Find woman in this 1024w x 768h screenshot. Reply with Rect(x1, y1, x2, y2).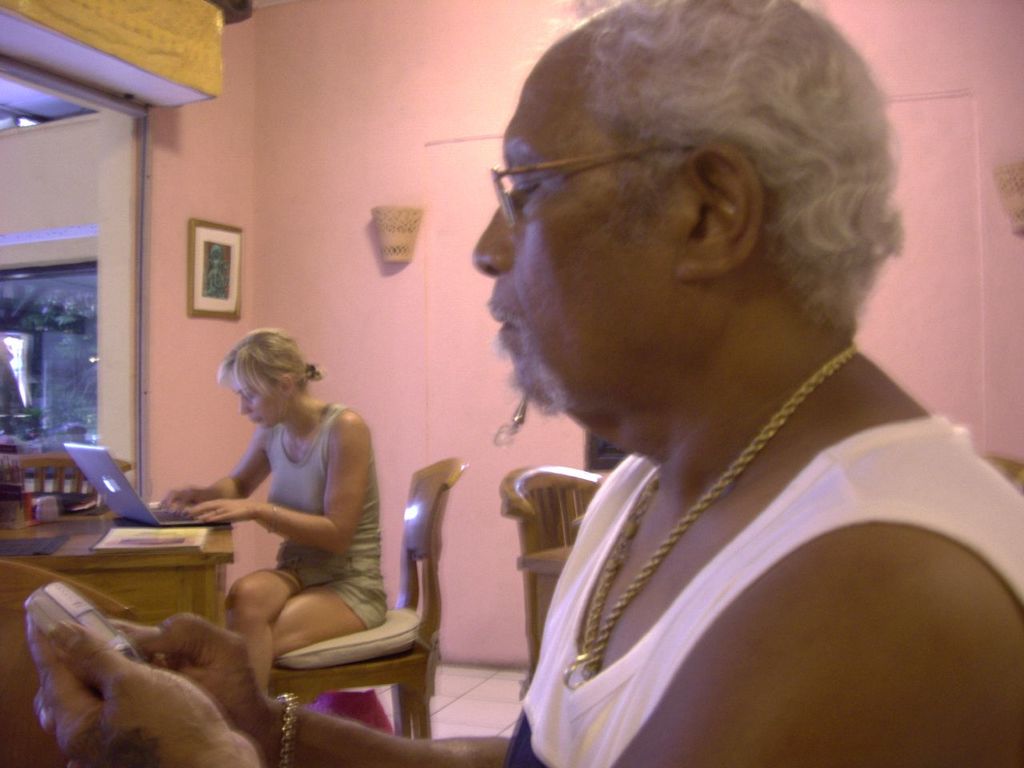
Rect(153, 325, 387, 693).
